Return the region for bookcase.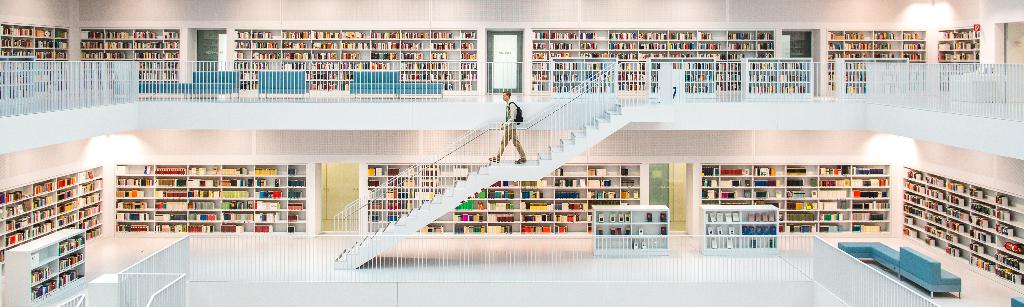
[left=527, top=28, right=776, bottom=99].
